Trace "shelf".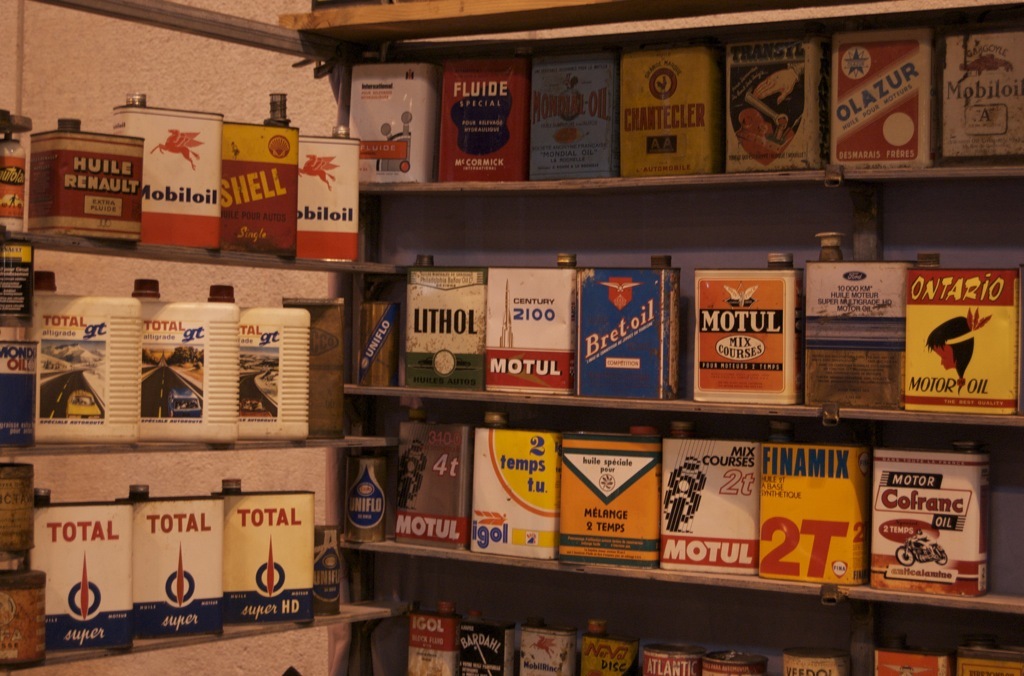
Traced to (0, 49, 384, 675).
